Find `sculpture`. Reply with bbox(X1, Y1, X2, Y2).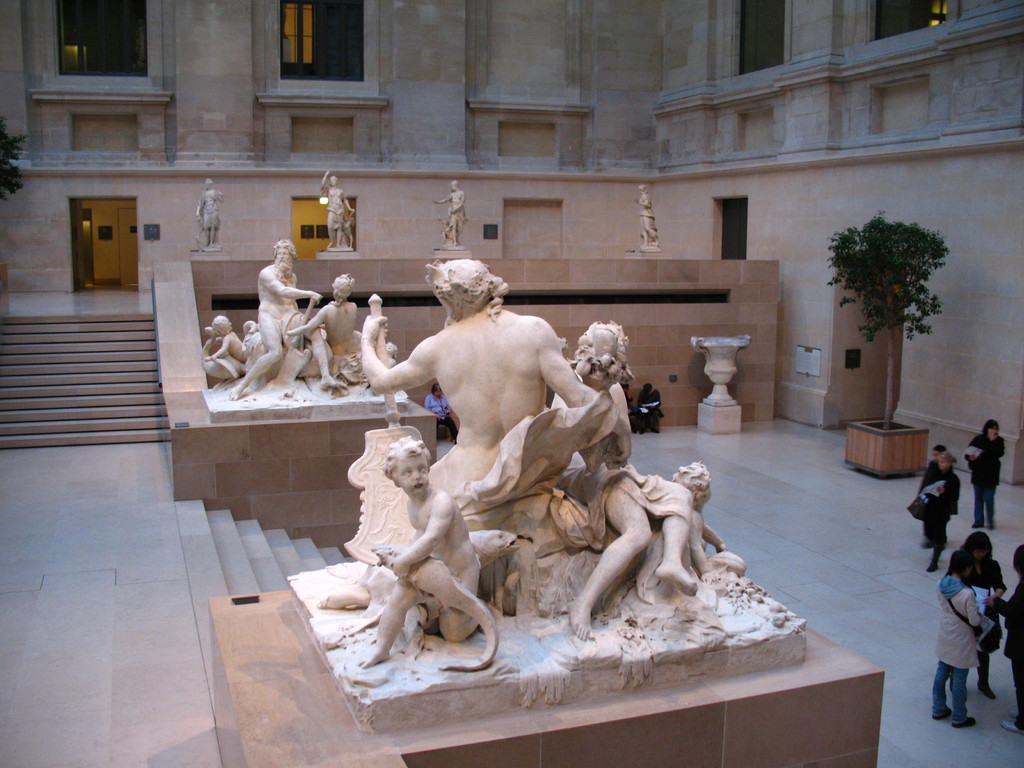
bbox(376, 543, 497, 667).
